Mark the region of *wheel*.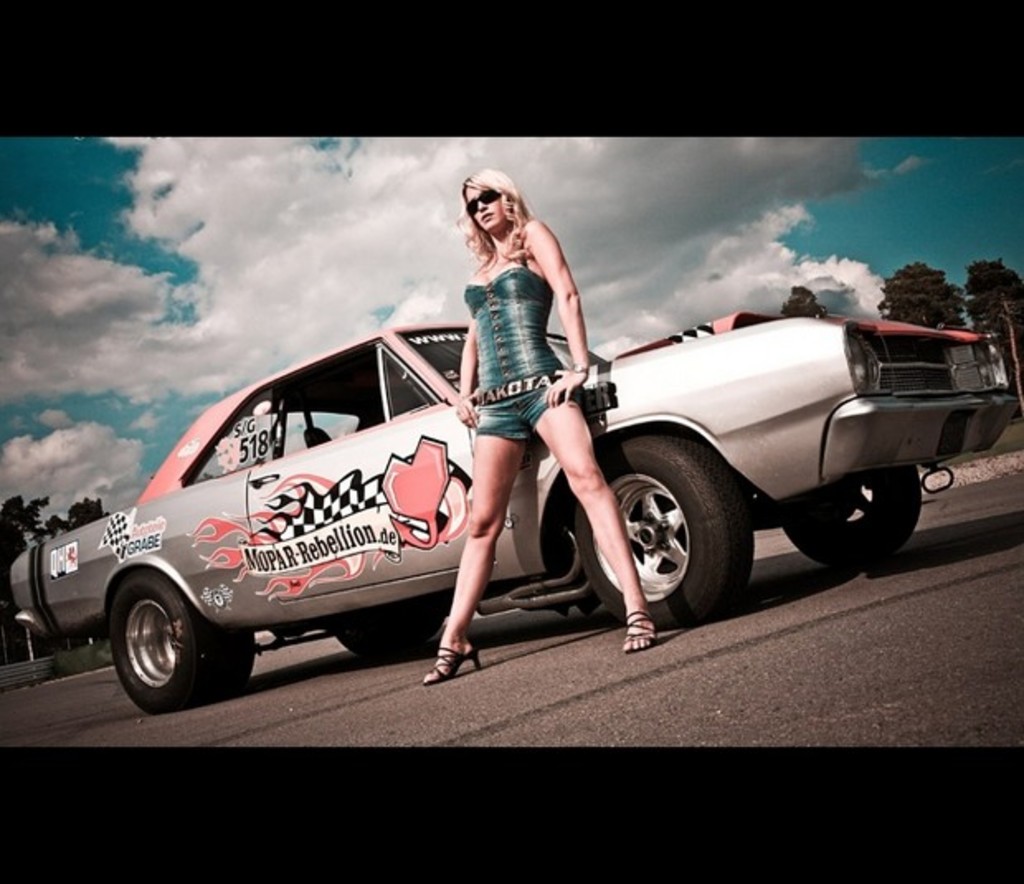
Region: [left=320, top=590, right=446, bottom=668].
